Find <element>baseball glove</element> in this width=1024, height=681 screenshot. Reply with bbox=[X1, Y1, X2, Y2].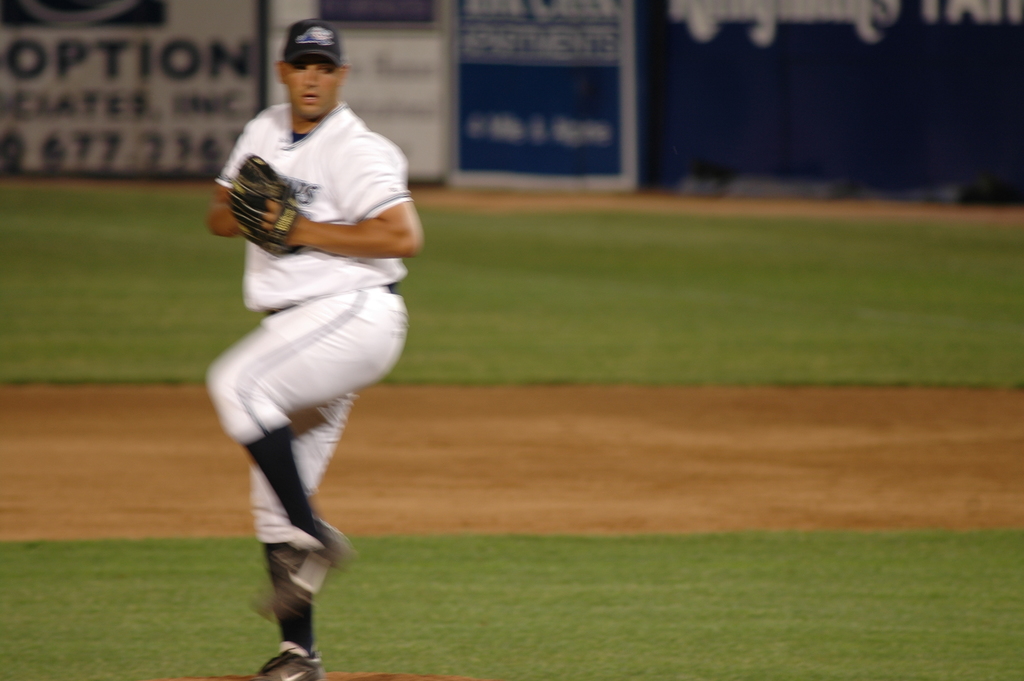
bbox=[226, 149, 314, 259].
